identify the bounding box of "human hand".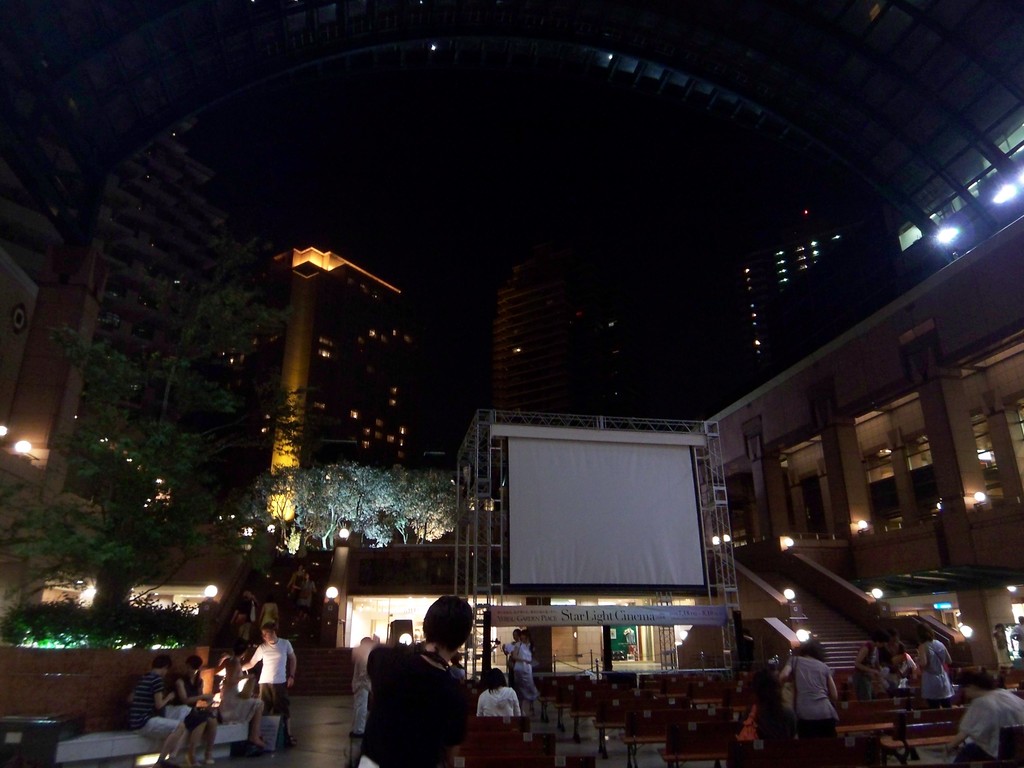
Rect(287, 676, 292, 688).
